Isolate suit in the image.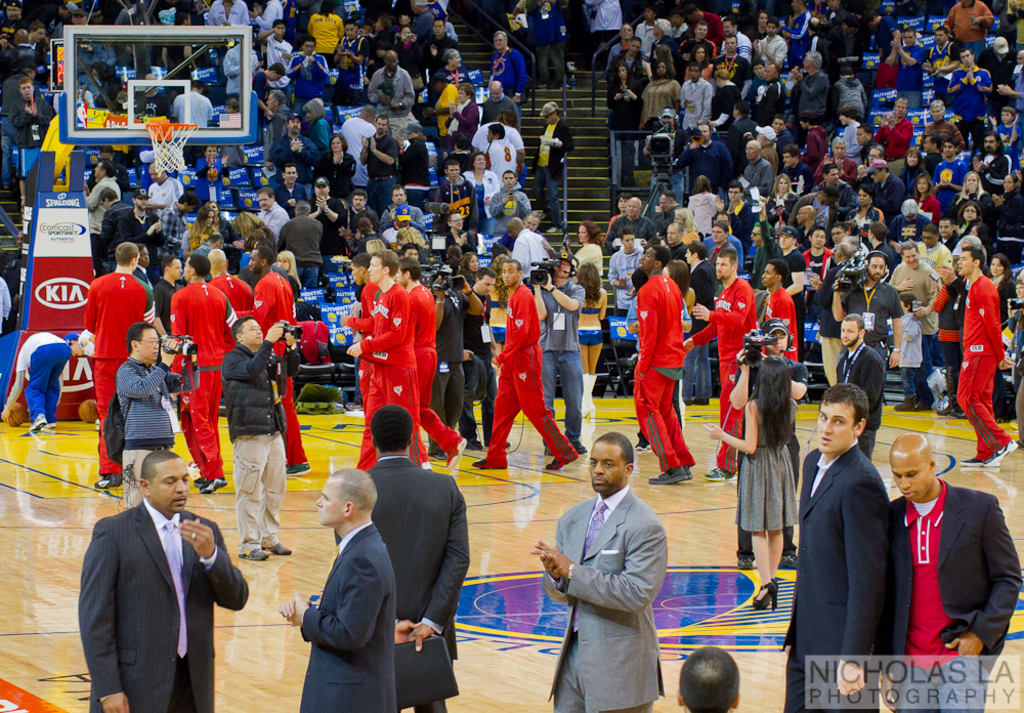
Isolated region: (x1=79, y1=500, x2=248, y2=712).
